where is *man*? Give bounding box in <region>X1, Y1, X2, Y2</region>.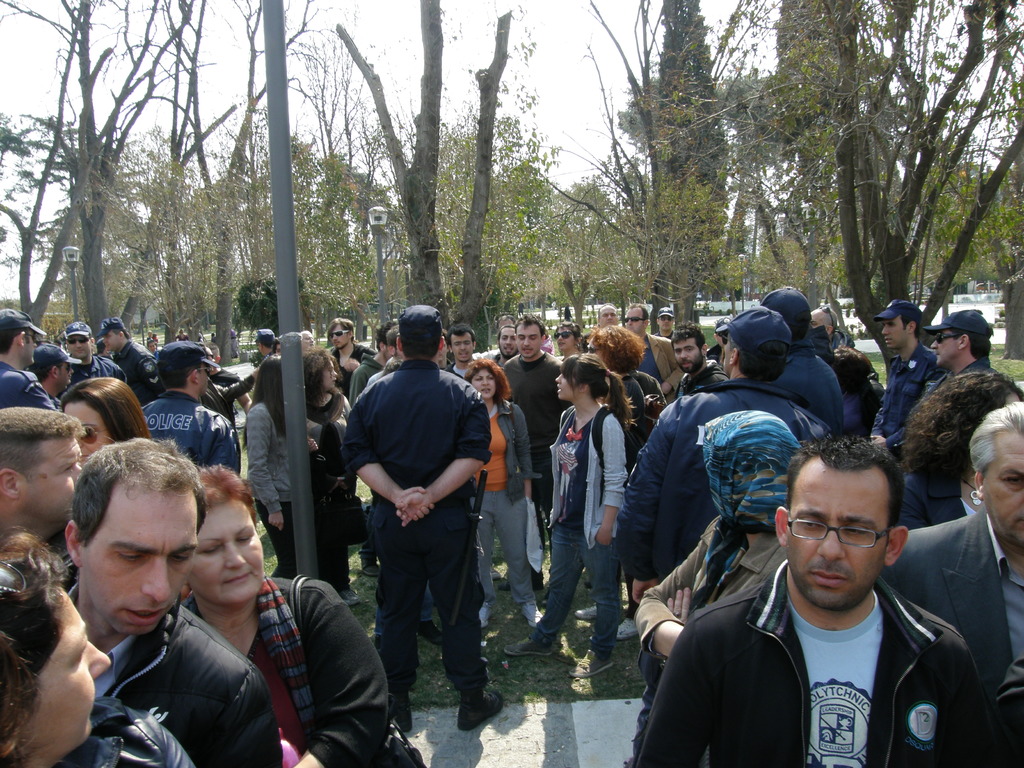
<region>625, 302, 834, 600</region>.
